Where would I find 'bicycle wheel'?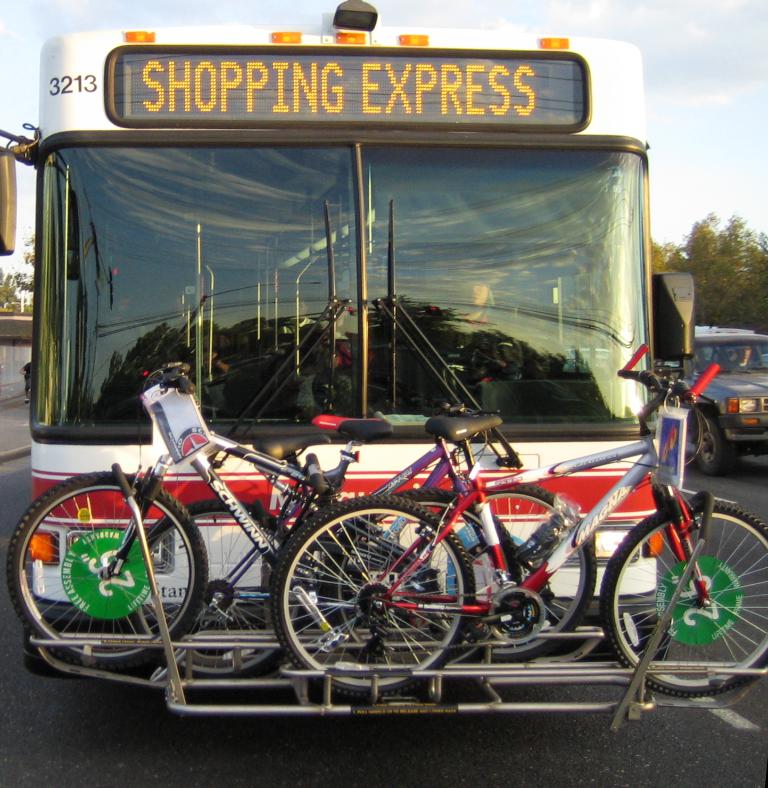
At box(4, 466, 204, 671).
